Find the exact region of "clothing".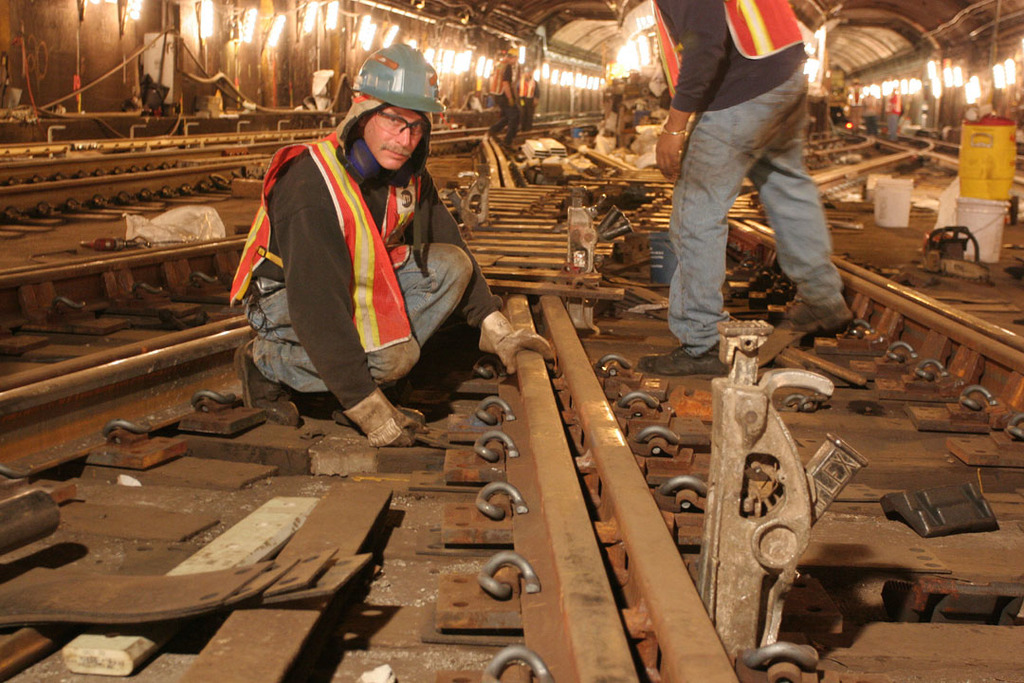
Exact region: crop(228, 81, 493, 448).
